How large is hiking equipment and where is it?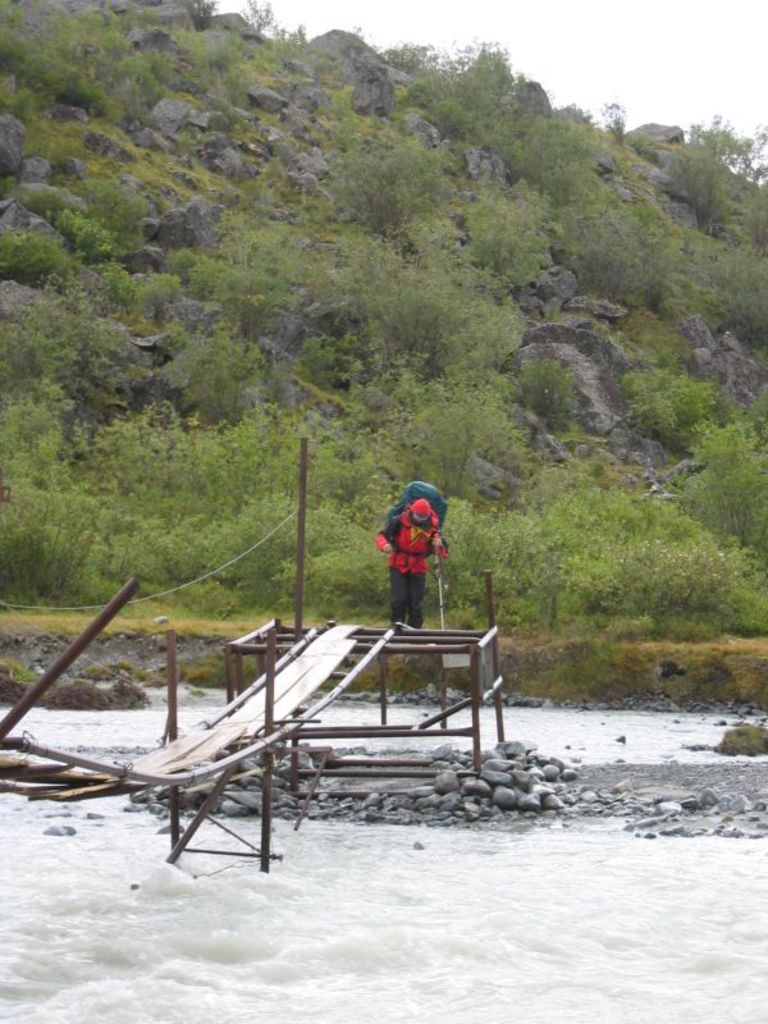
Bounding box: 379, 476, 445, 586.
